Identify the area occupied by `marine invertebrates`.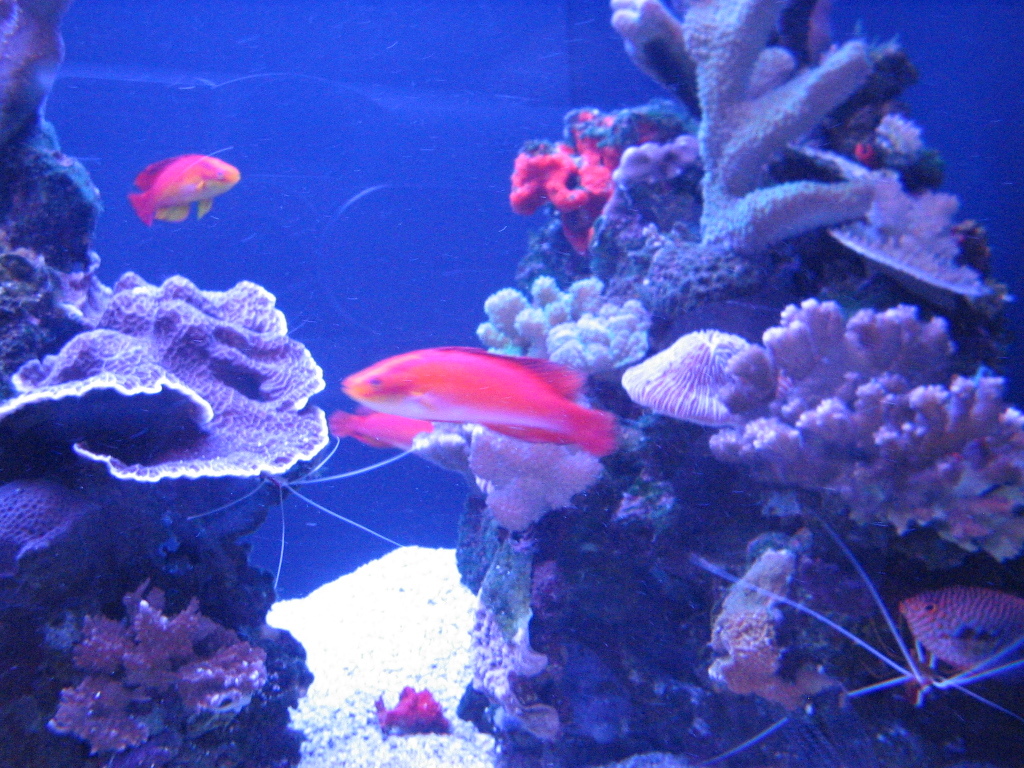
Area: (x1=623, y1=312, x2=783, y2=427).
